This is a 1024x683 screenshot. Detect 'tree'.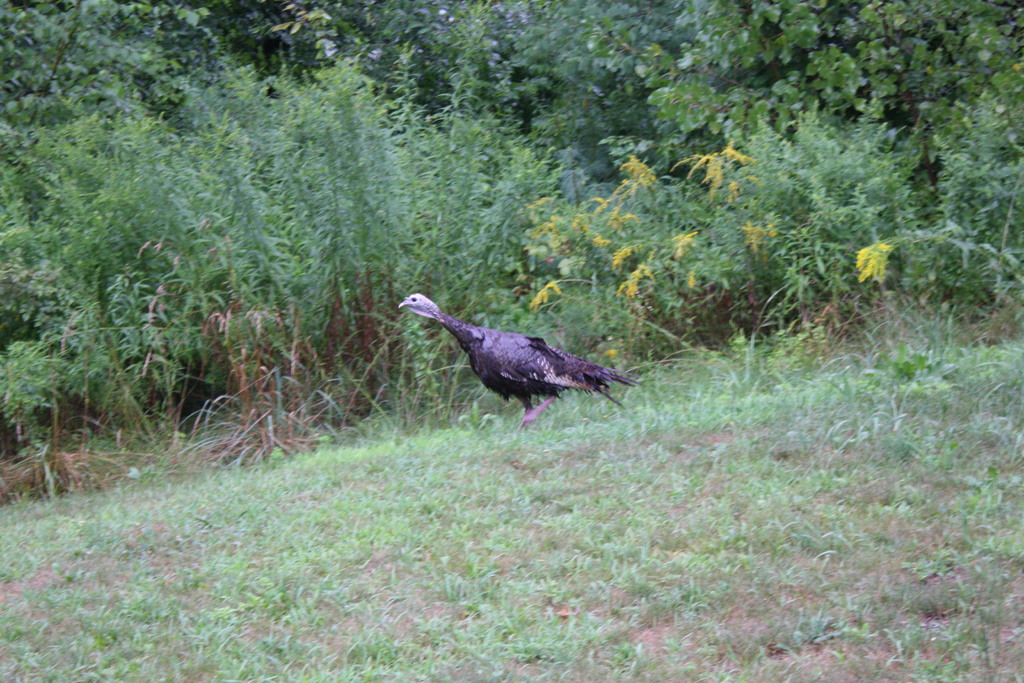
Rect(0, 0, 225, 159).
